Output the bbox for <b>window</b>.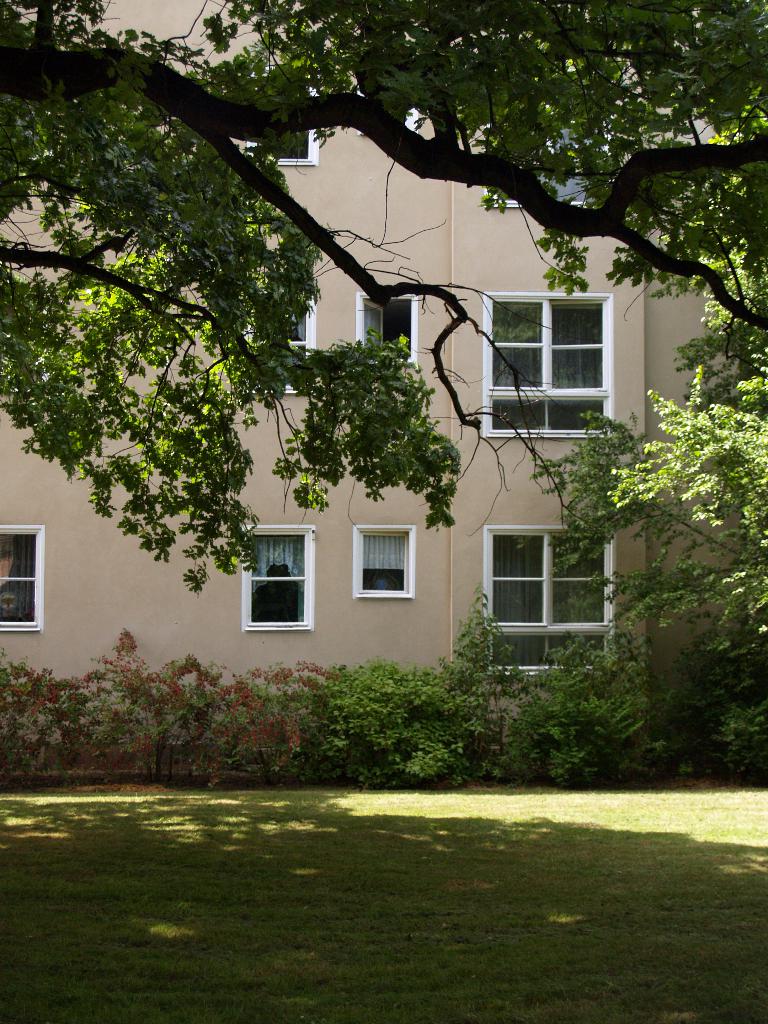
detection(483, 527, 614, 678).
